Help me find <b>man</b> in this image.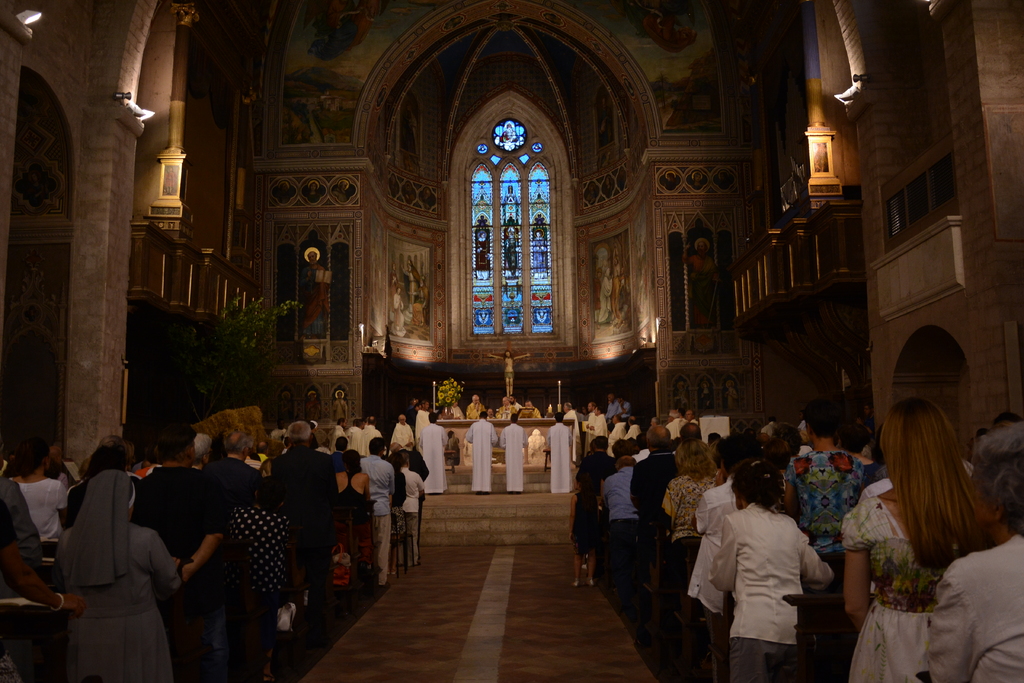
Found it: bbox(390, 413, 418, 450).
